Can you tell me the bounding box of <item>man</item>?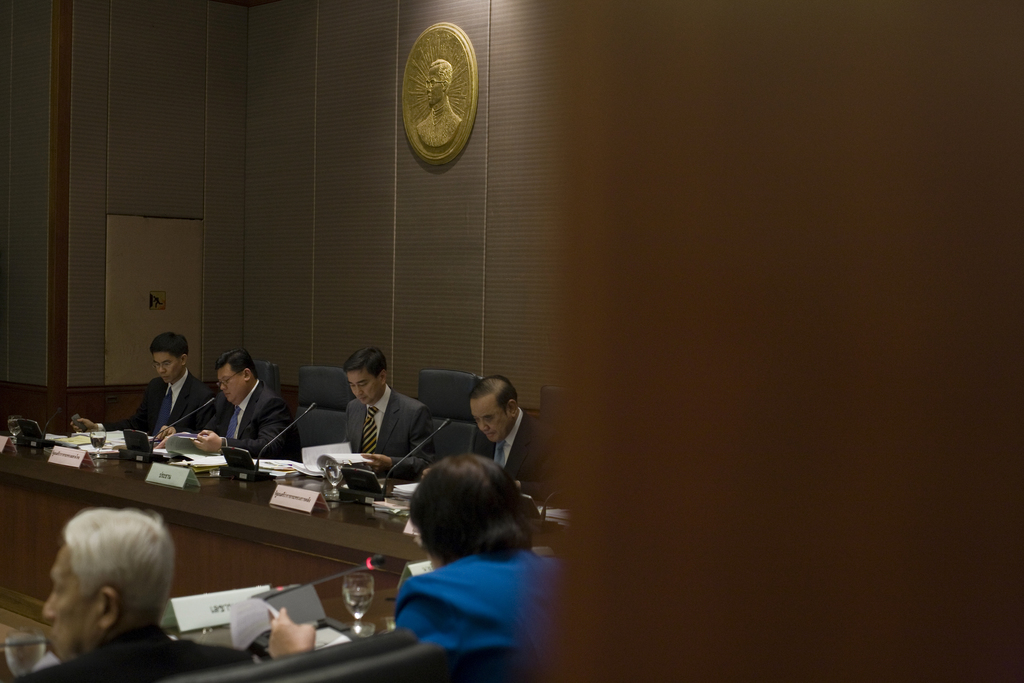
{"left": 269, "top": 452, "right": 560, "bottom": 682}.
